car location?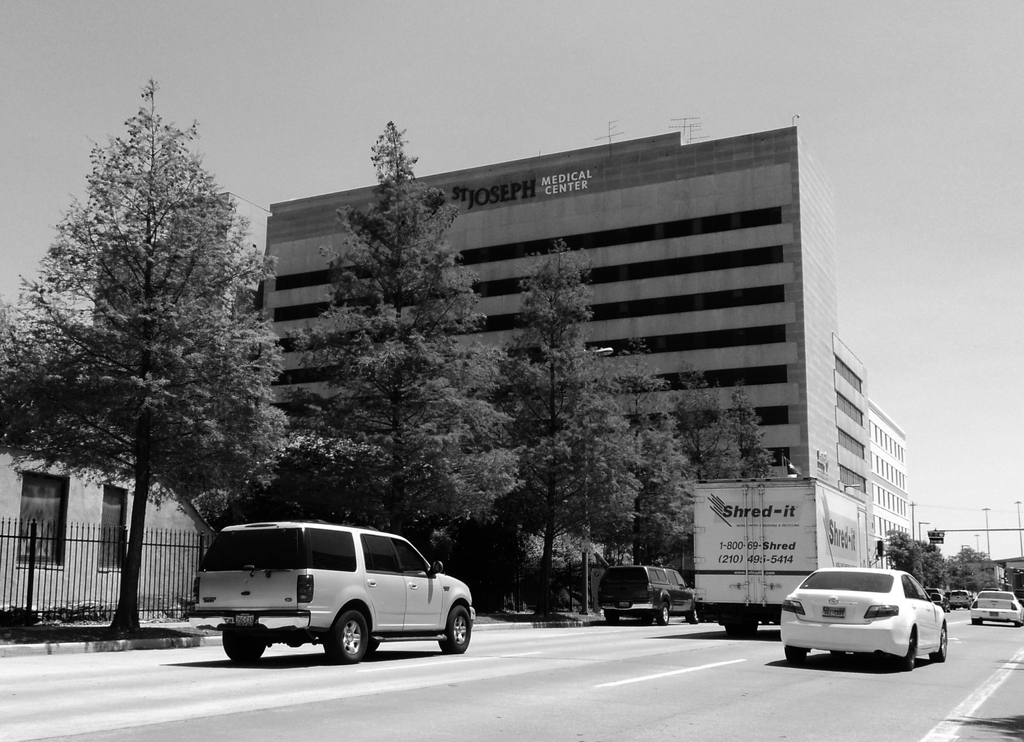
bbox(982, 587, 1002, 591)
